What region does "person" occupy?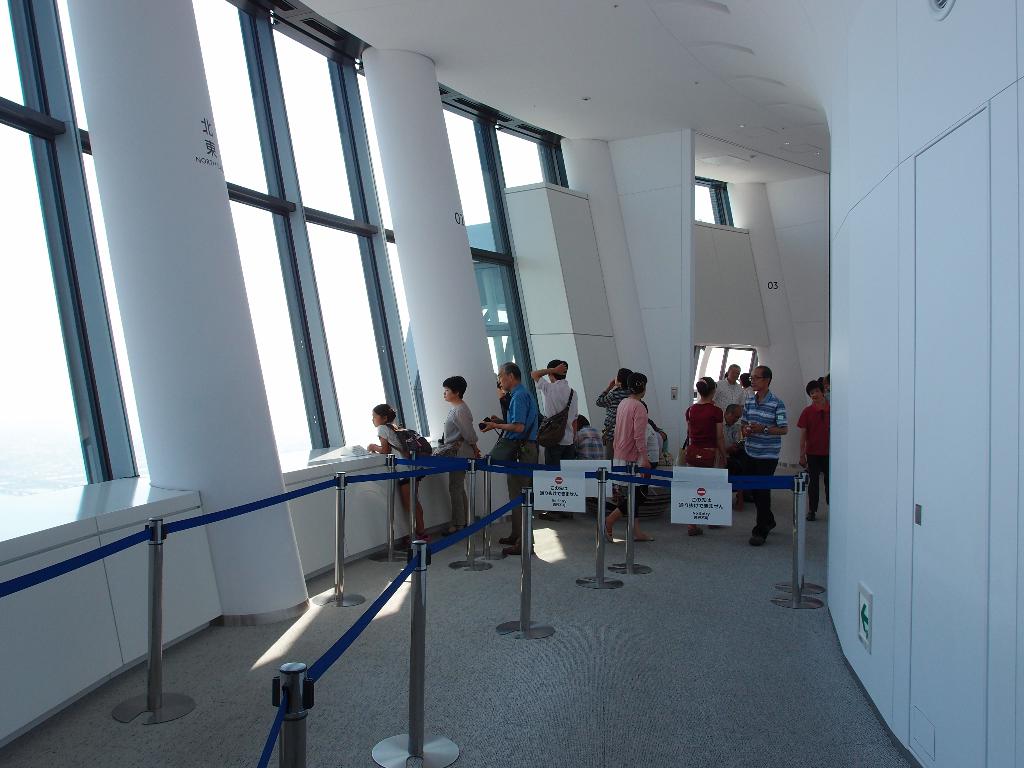
detection(368, 405, 433, 543).
